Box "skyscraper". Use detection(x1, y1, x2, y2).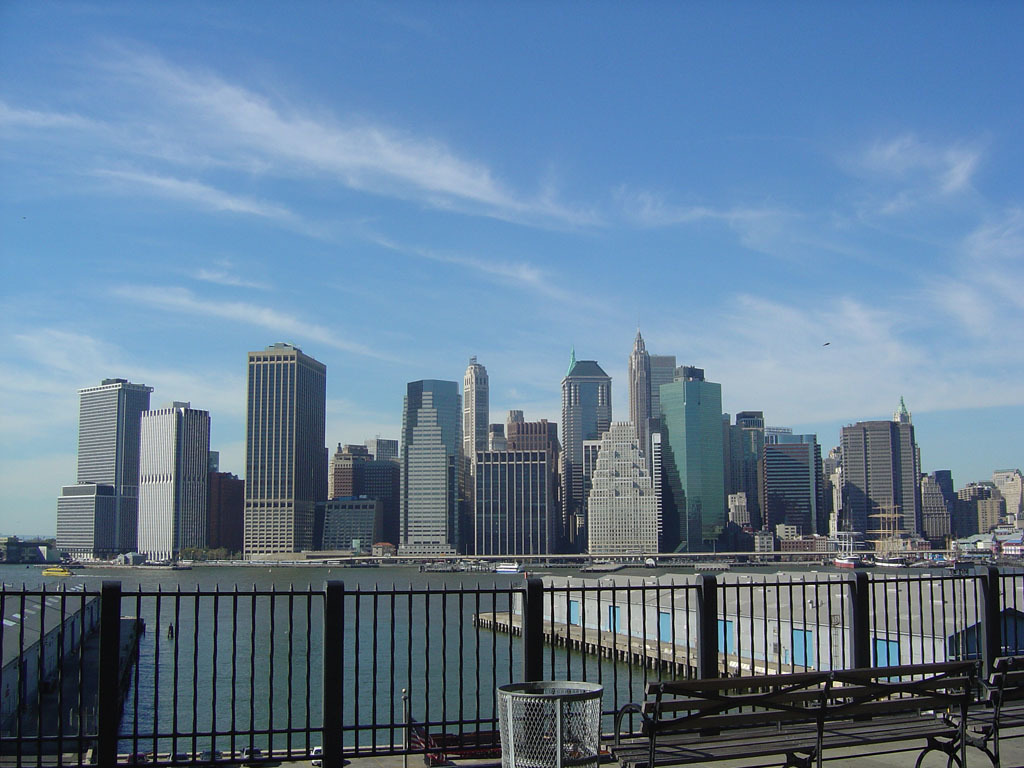
detection(132, 394, 210, 565).
